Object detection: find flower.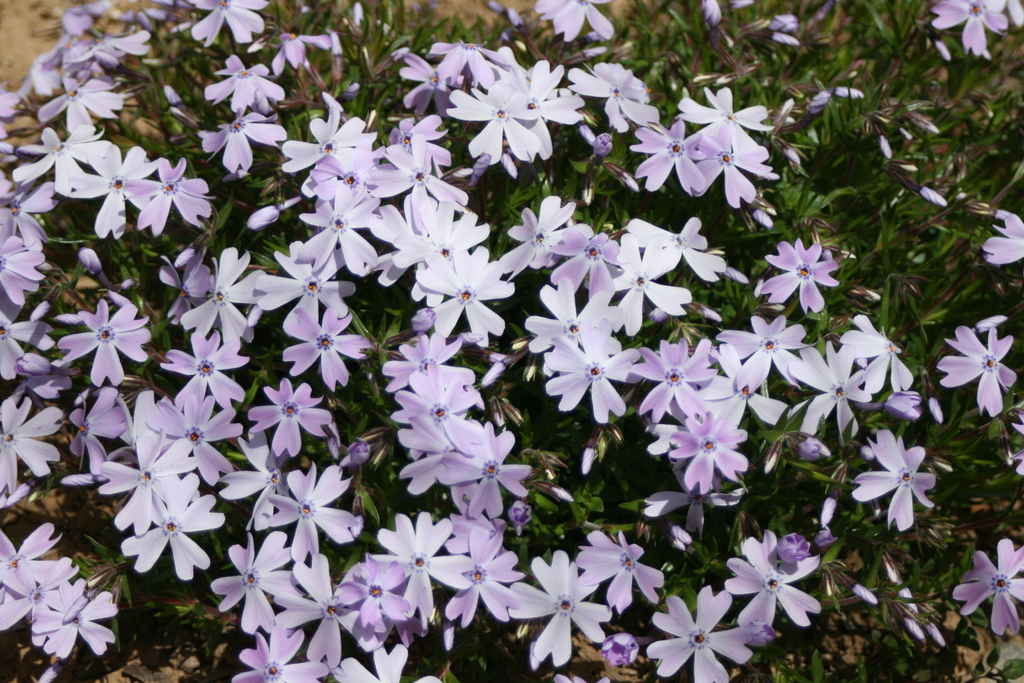
left=879, top=547, right=908, bottom=584.
